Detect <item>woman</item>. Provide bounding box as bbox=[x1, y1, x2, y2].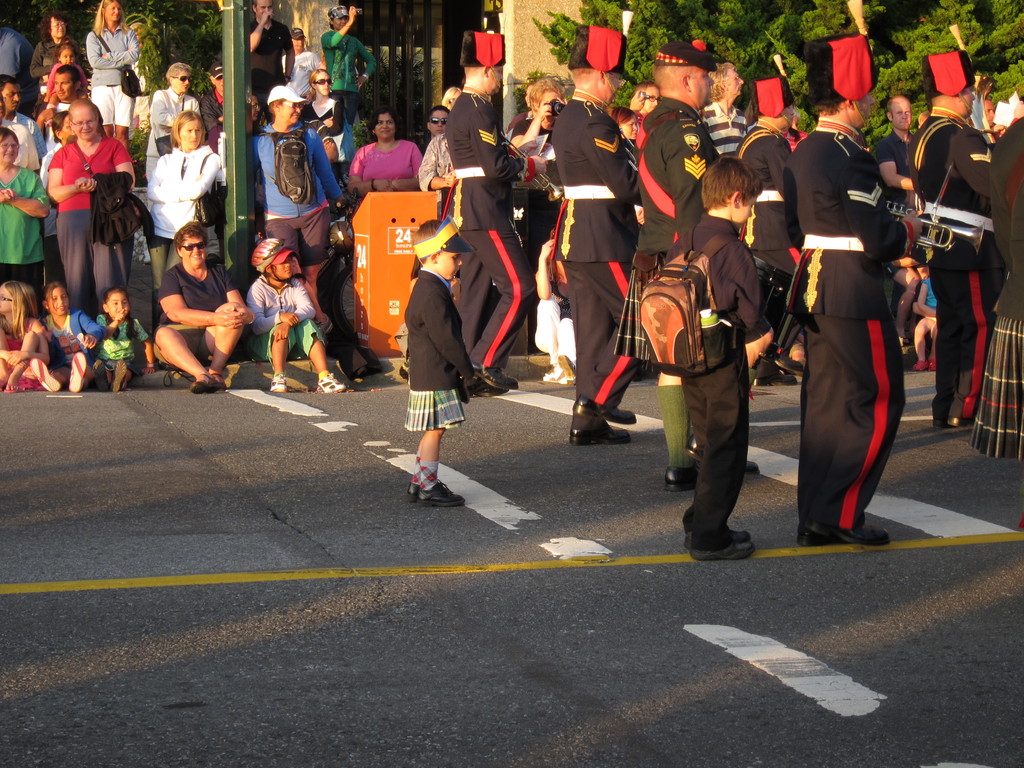
bbox=[0, 128, 49, 288].
